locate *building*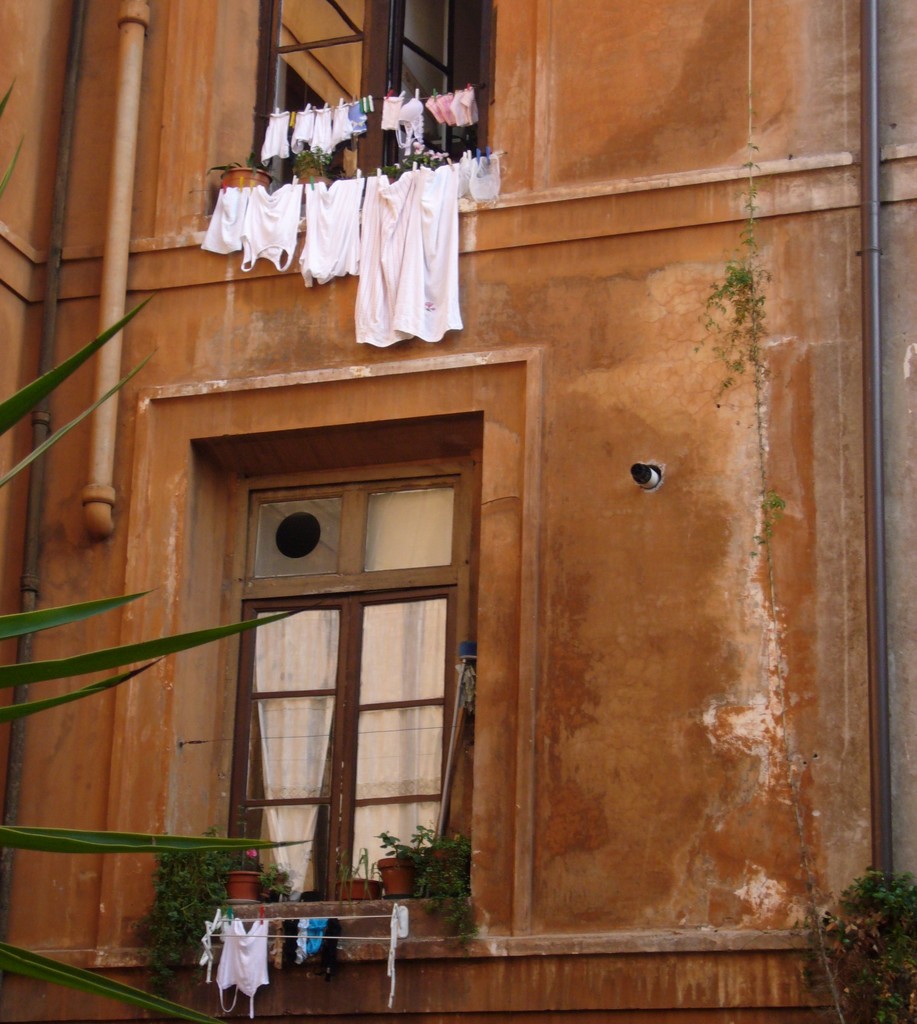
0:0:916:1023
